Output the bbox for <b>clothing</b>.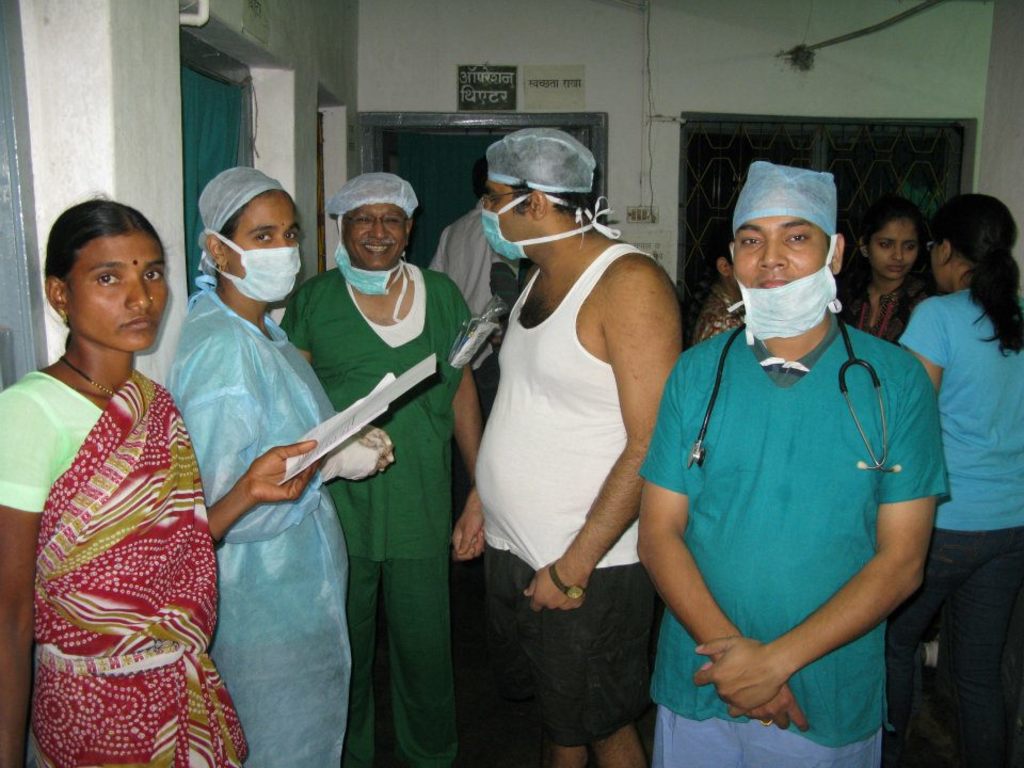
select_region(475, 241, 656, 752).
